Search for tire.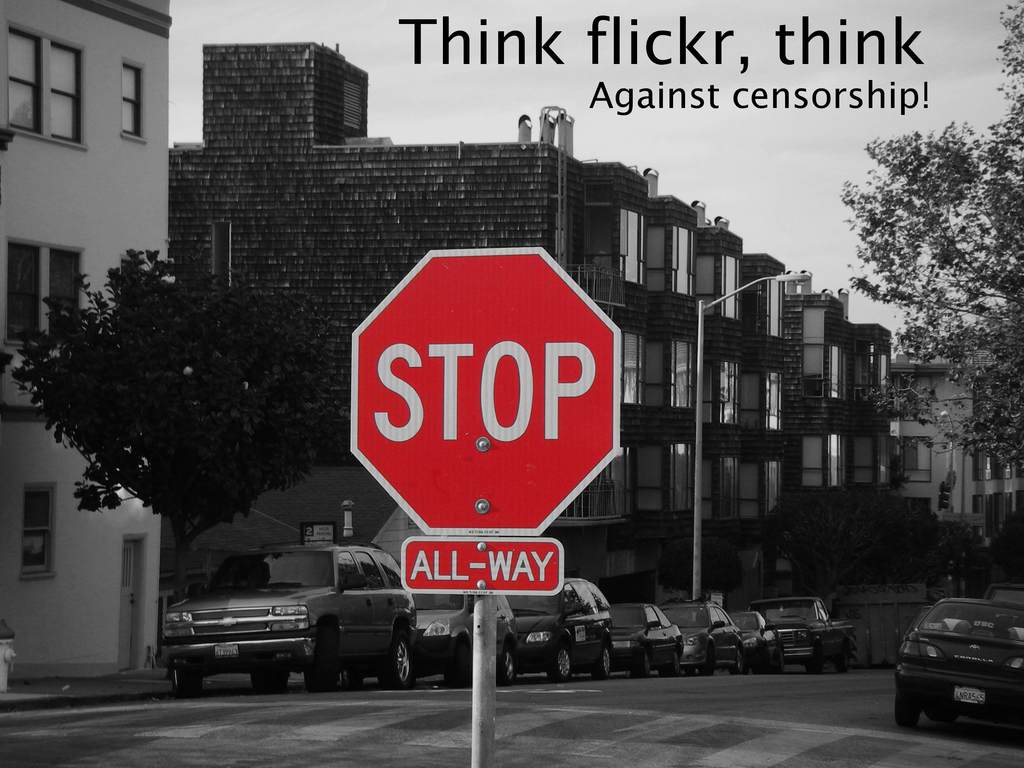
Found at (168,663,200,696).
